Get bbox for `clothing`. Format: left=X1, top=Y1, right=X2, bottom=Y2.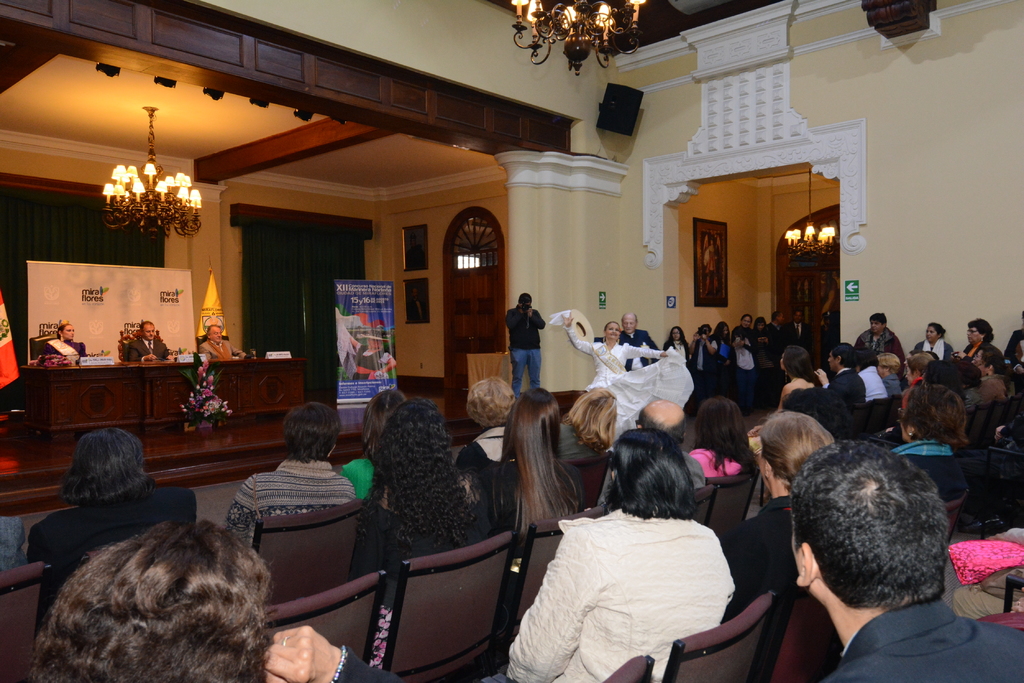
left=820, top=593, right=1023, bottom=682.
